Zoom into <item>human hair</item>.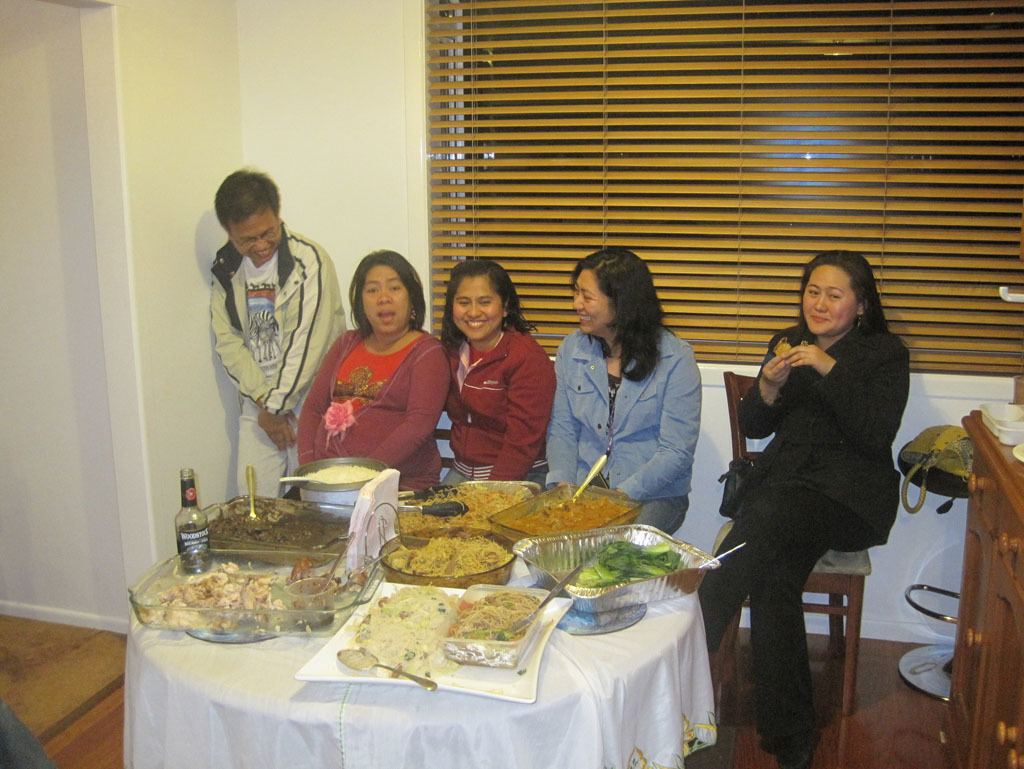
Zoom target: 793, 253, 892, 352.
